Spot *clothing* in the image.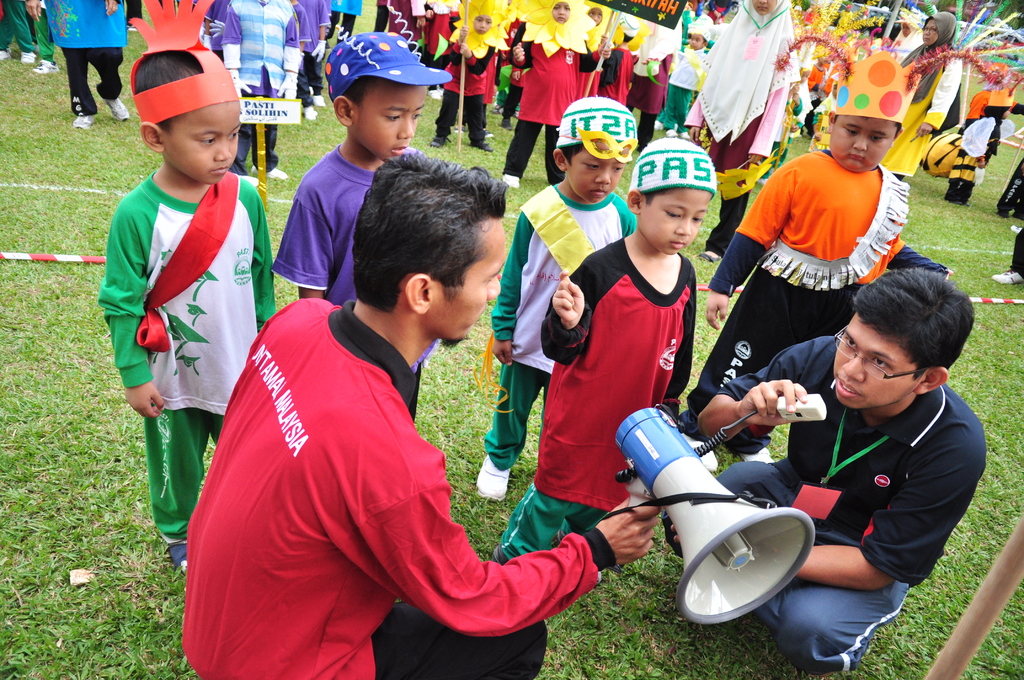
*clothing* found at Rect(573, 65, 602, 101).
